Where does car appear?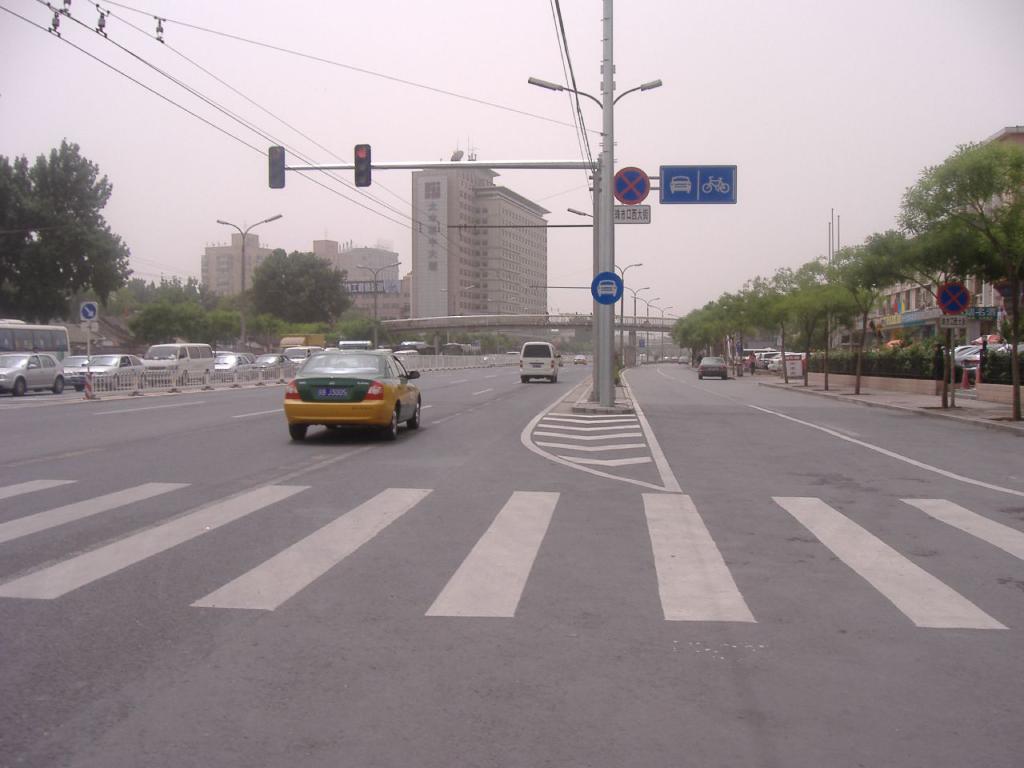
Appears at bbox=(670, 178, 690, 193).
